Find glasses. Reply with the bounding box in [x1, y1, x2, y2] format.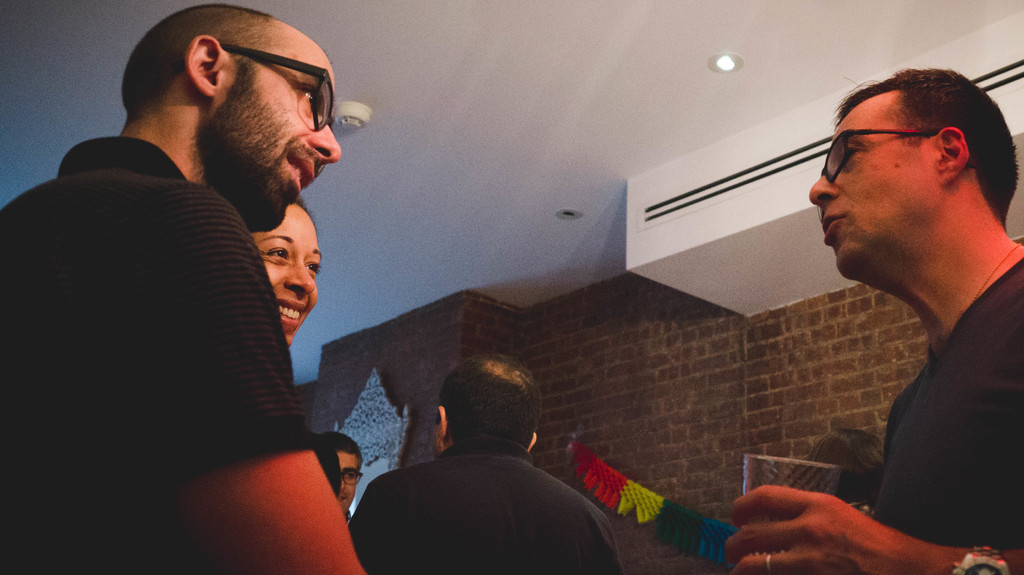
[337, 466, 364, 490].
